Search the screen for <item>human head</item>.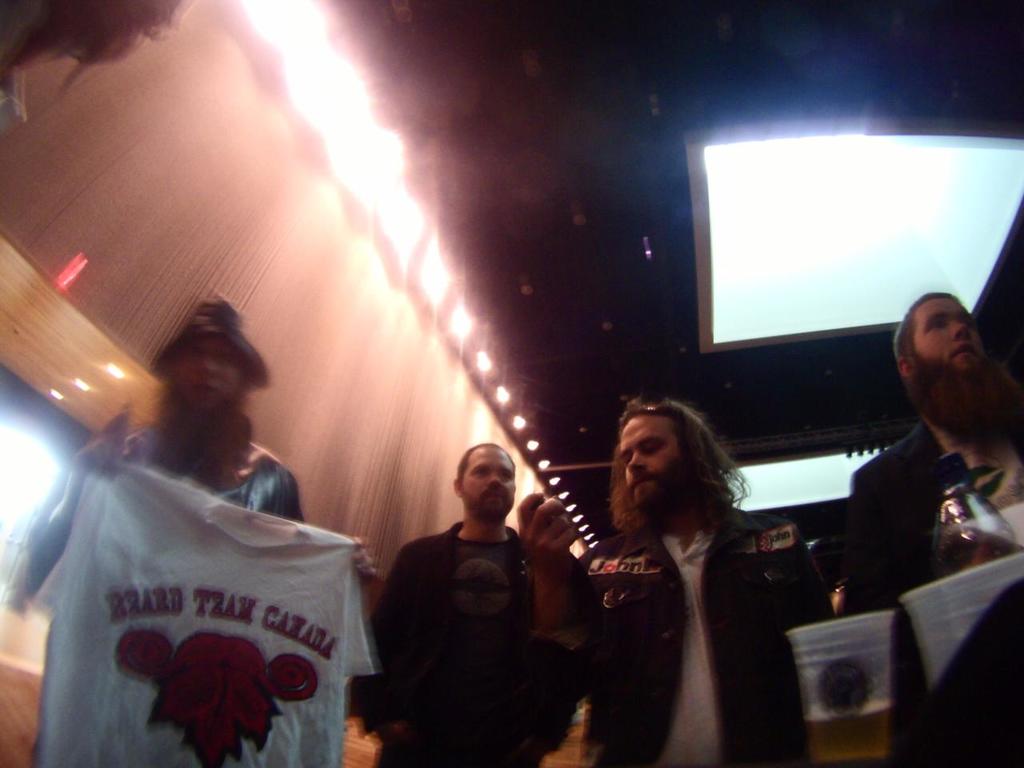
Found at l=169, t=330, r=243, b=420.
